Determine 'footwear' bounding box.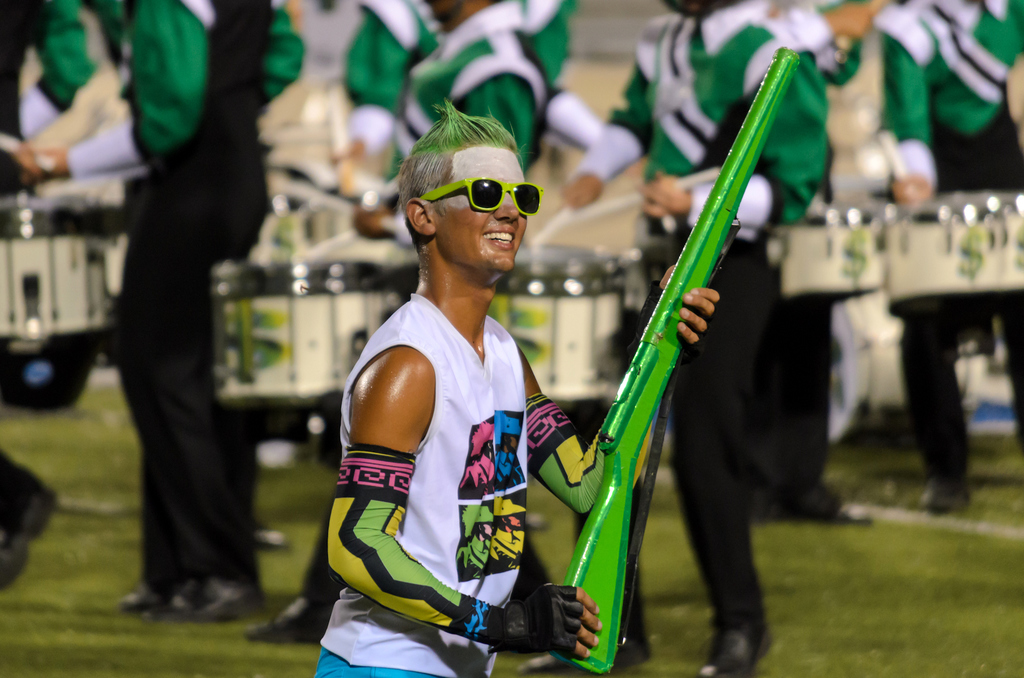
Determined: x1=0, y1=461, x2=60, y2=593.
